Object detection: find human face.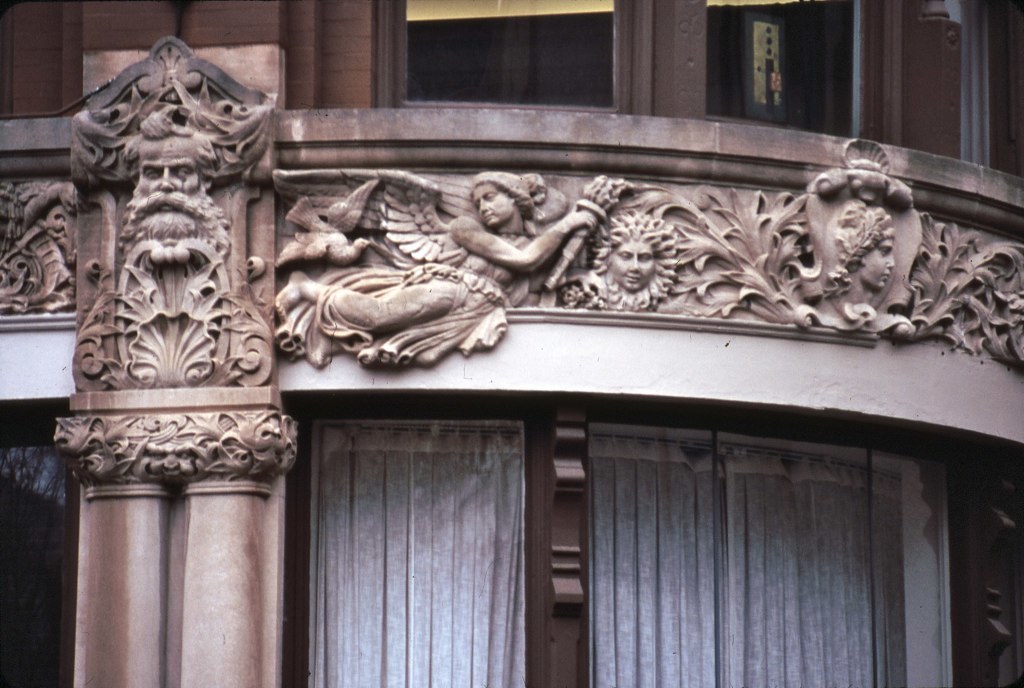
Rect(471, 182, 512, 226).
